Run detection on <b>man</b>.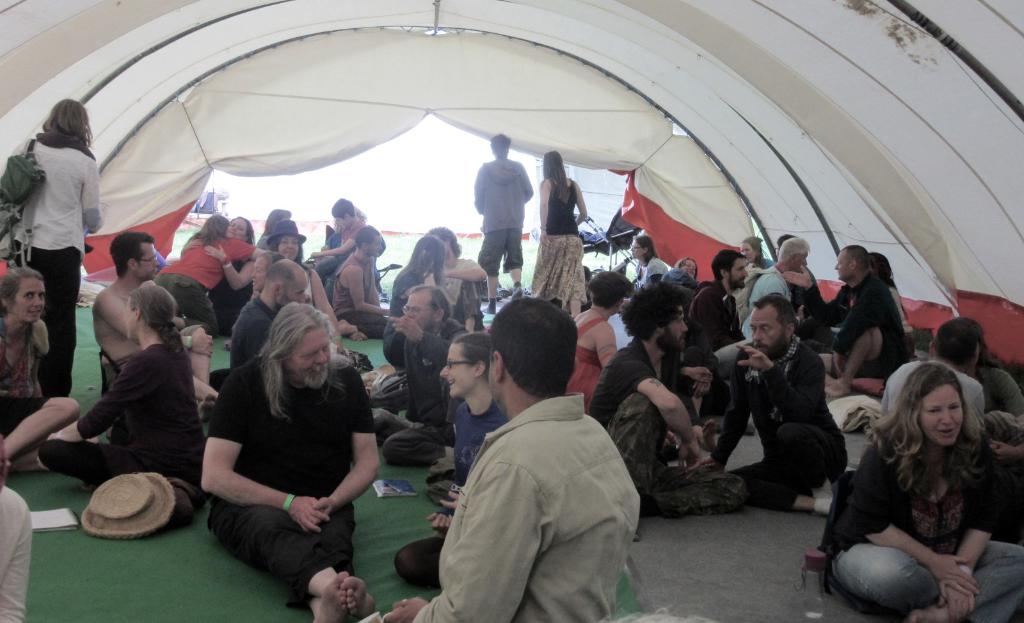
Result: region(695, 293, 845, 512).
